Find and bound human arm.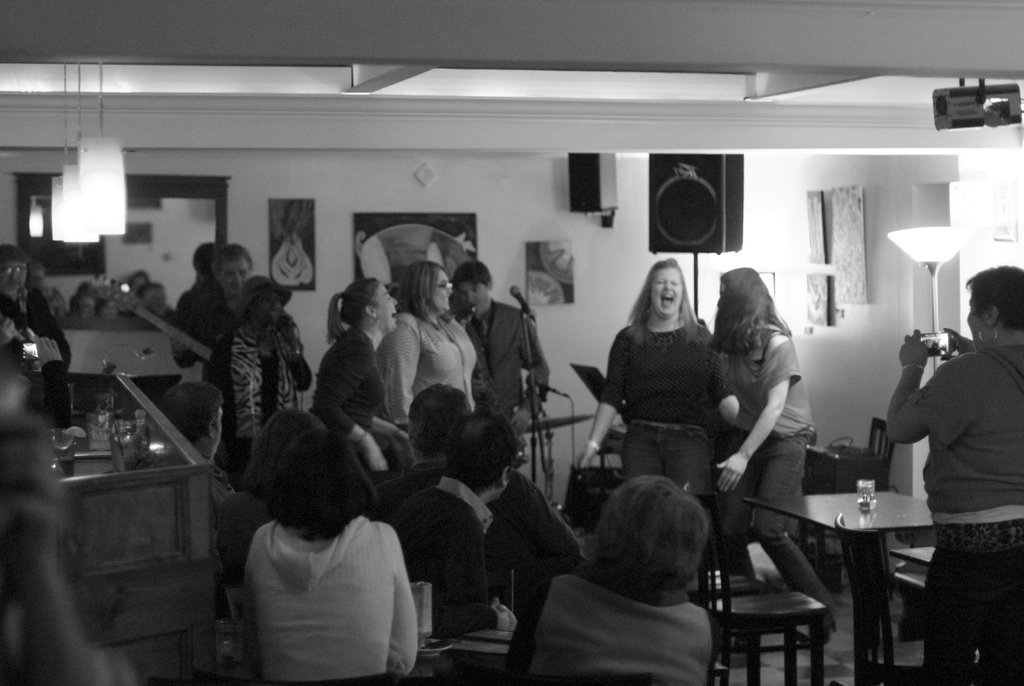
Bound: (387,523,419,685).
